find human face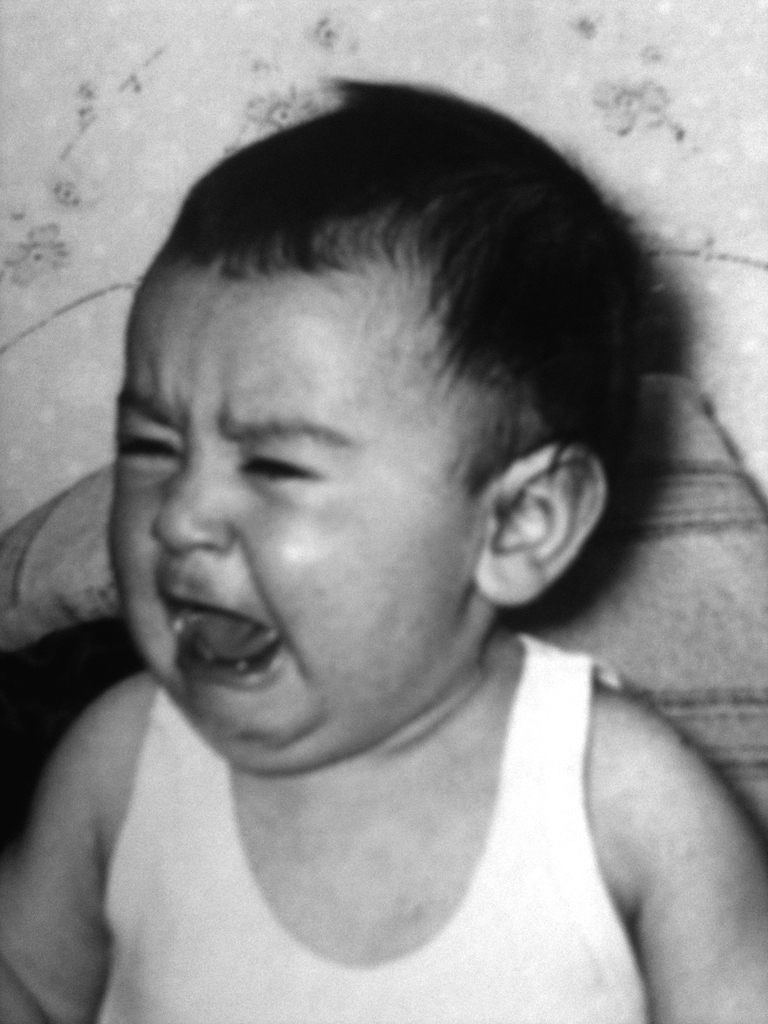
<bbox>109, 250, 473, 760</bbox>
